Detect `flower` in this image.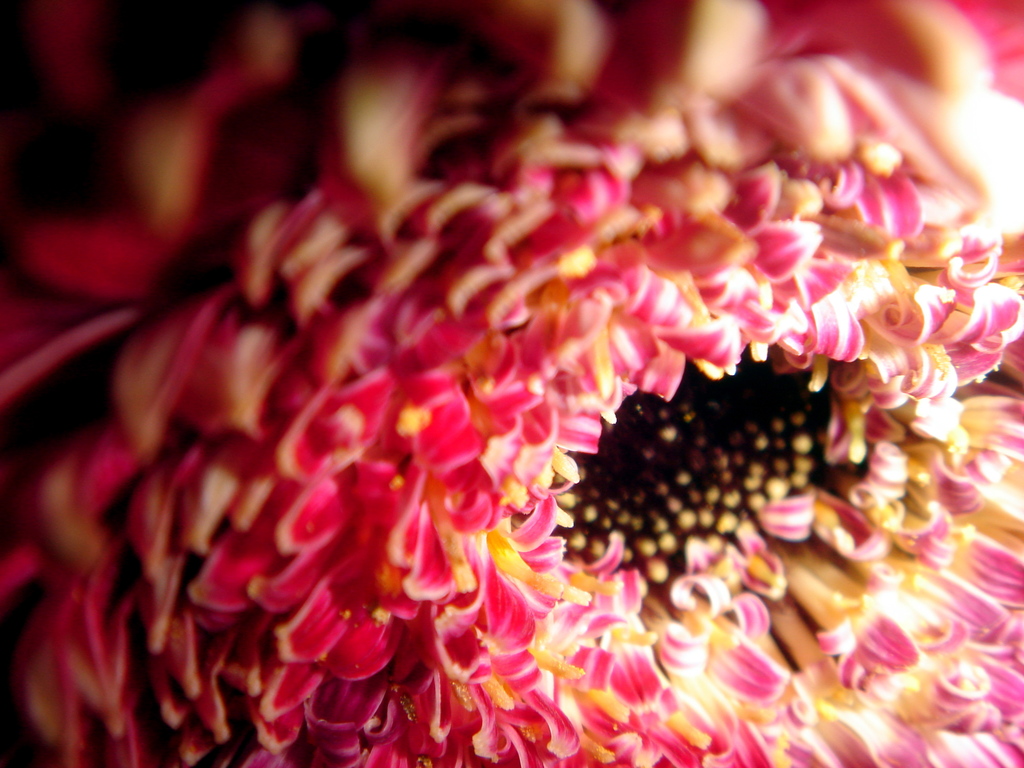
Detection: locate(0, 0, 1023, 767).
